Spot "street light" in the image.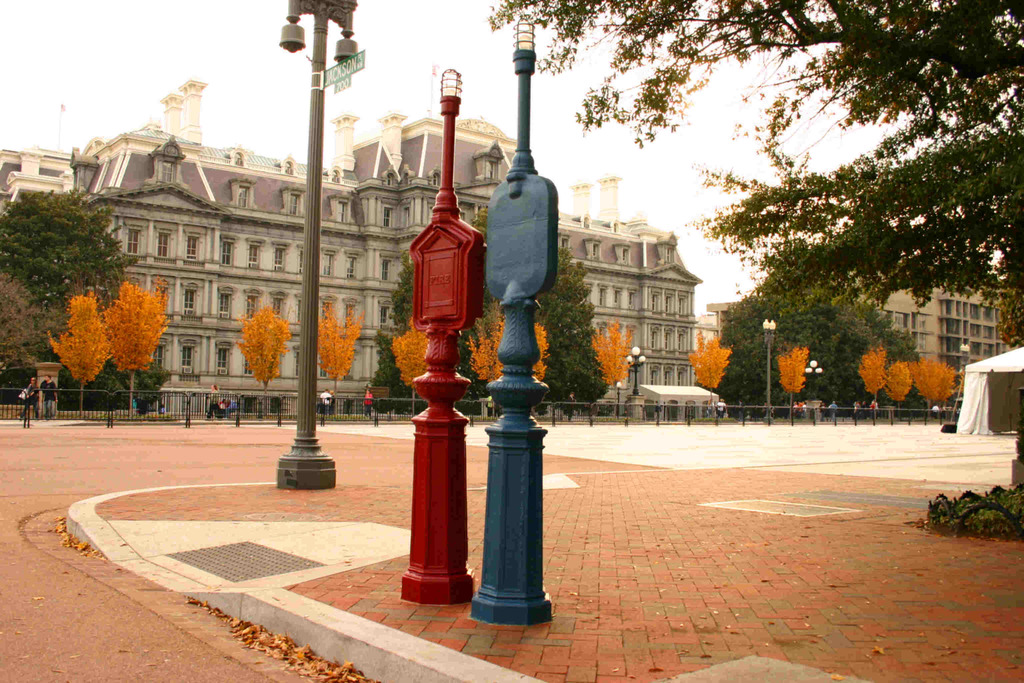
"street light" found at detection(618, 380, 622, 412).
